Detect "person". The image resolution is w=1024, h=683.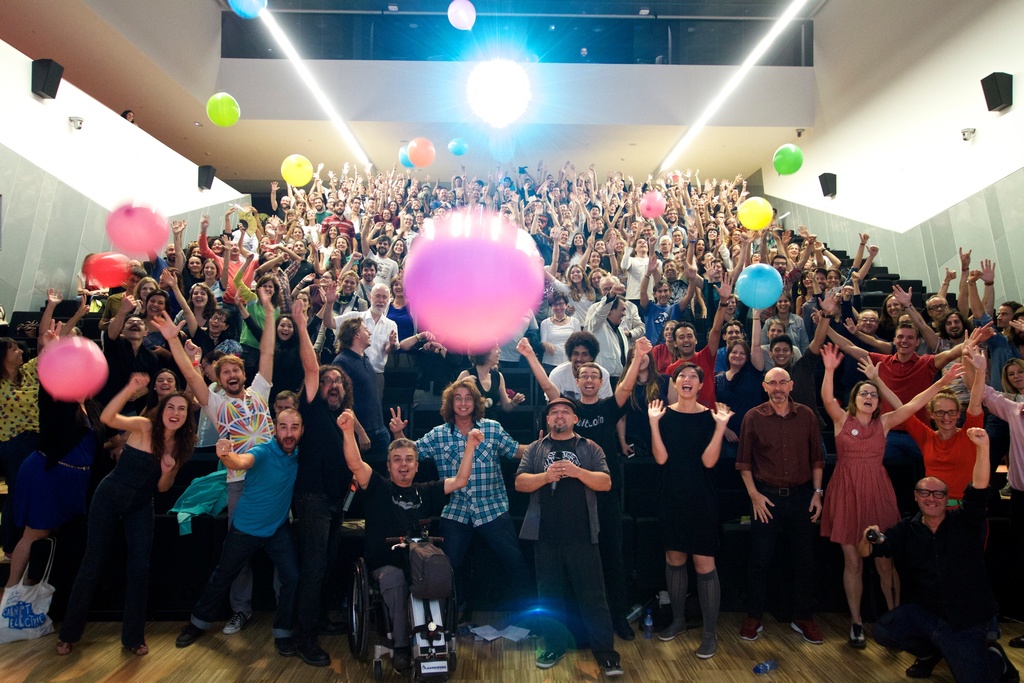
146,286,285,641.
